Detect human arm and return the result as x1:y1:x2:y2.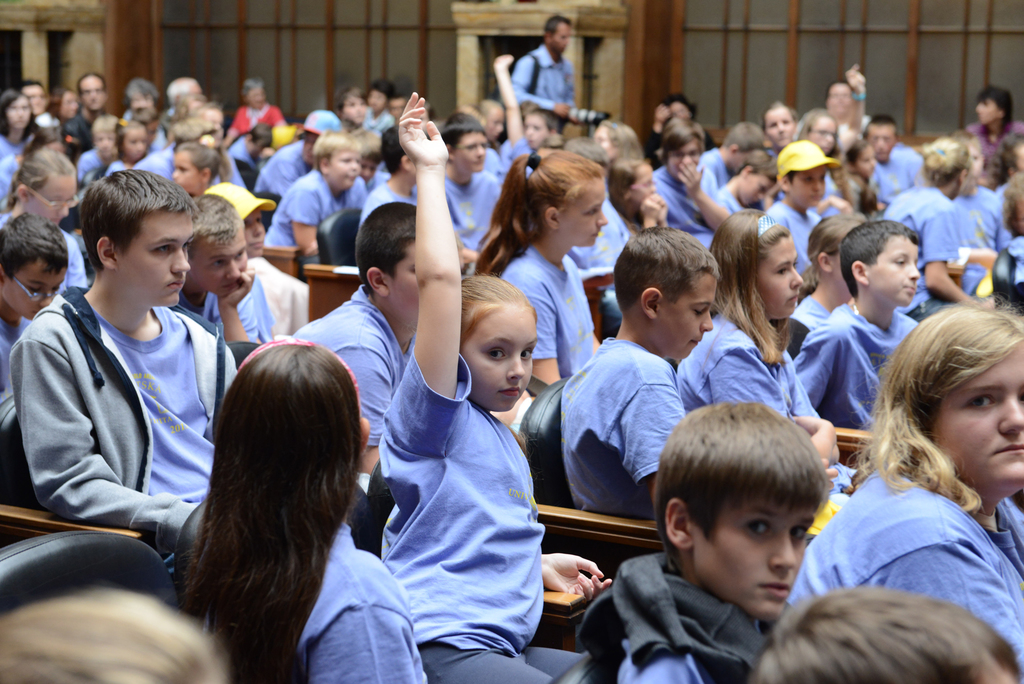
529:550:604:603.
